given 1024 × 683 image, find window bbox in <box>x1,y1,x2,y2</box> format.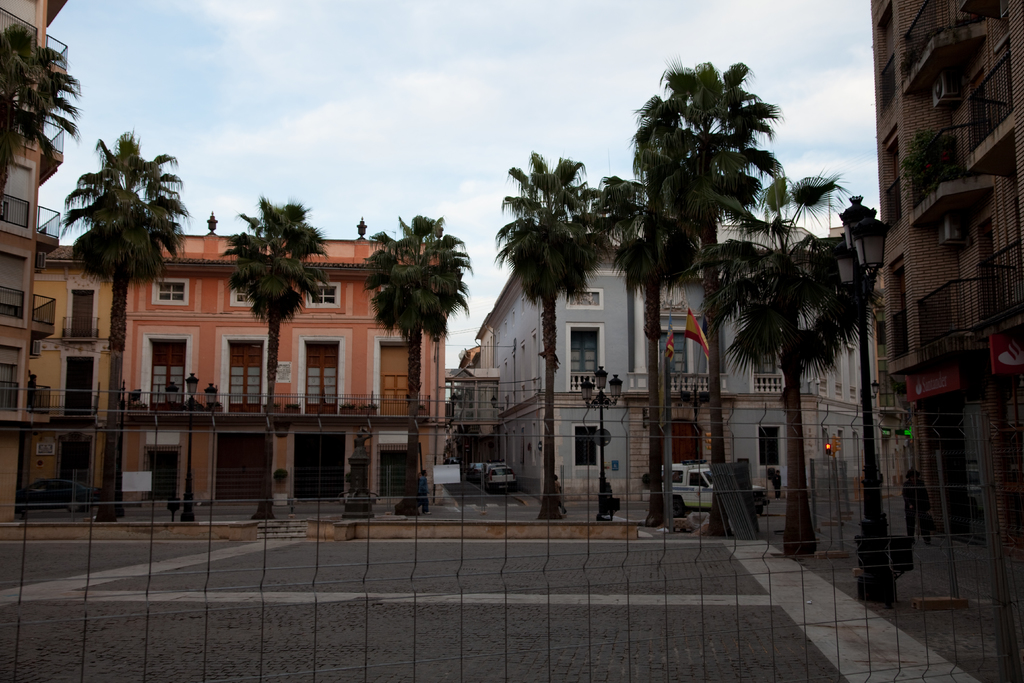
<box>300,334,335,418</box>.
